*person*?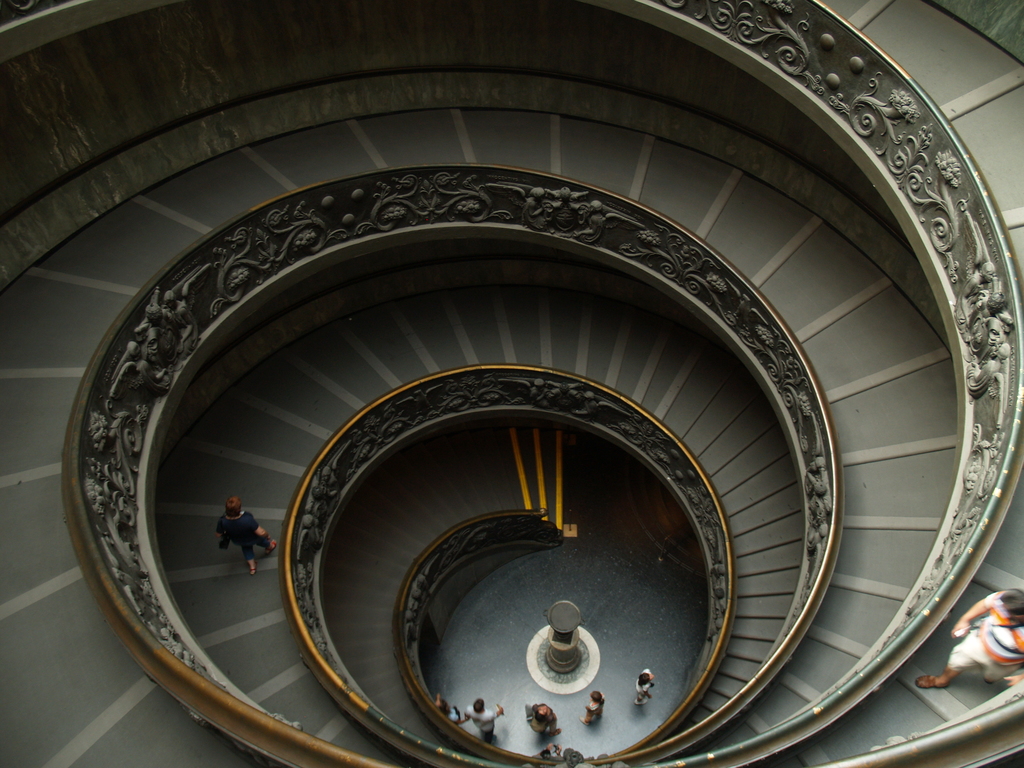
Rect(521, 701, 561, 733)
